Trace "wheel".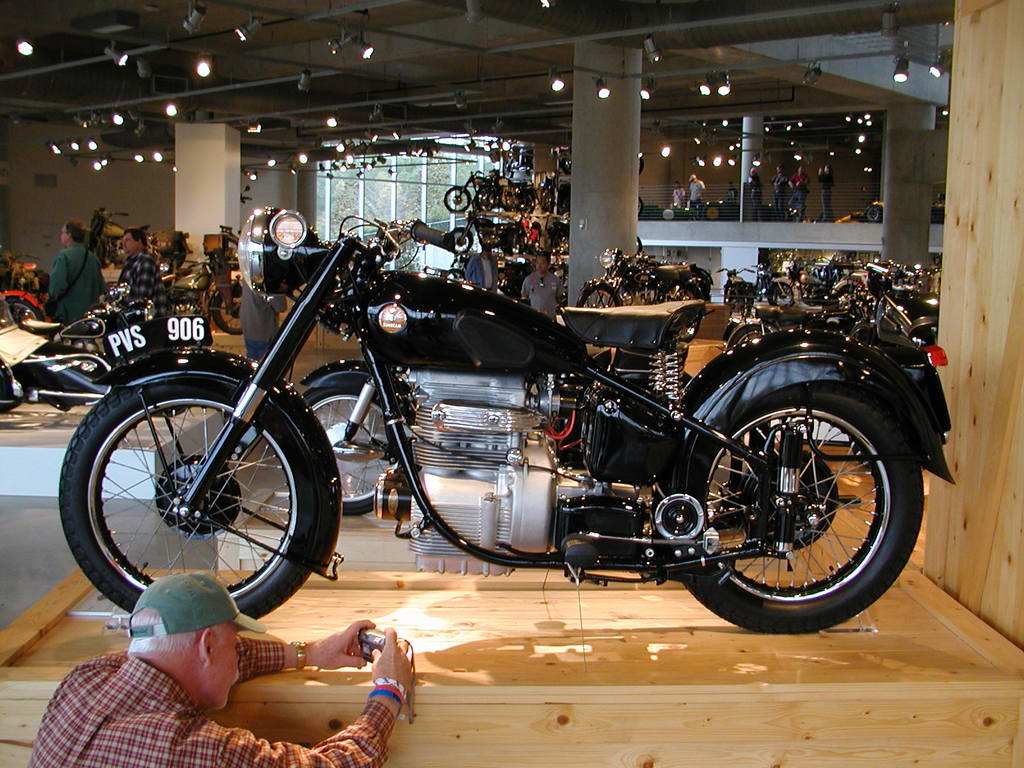
Traced to [x1=57, y1=385, x2=317, y2=620].
